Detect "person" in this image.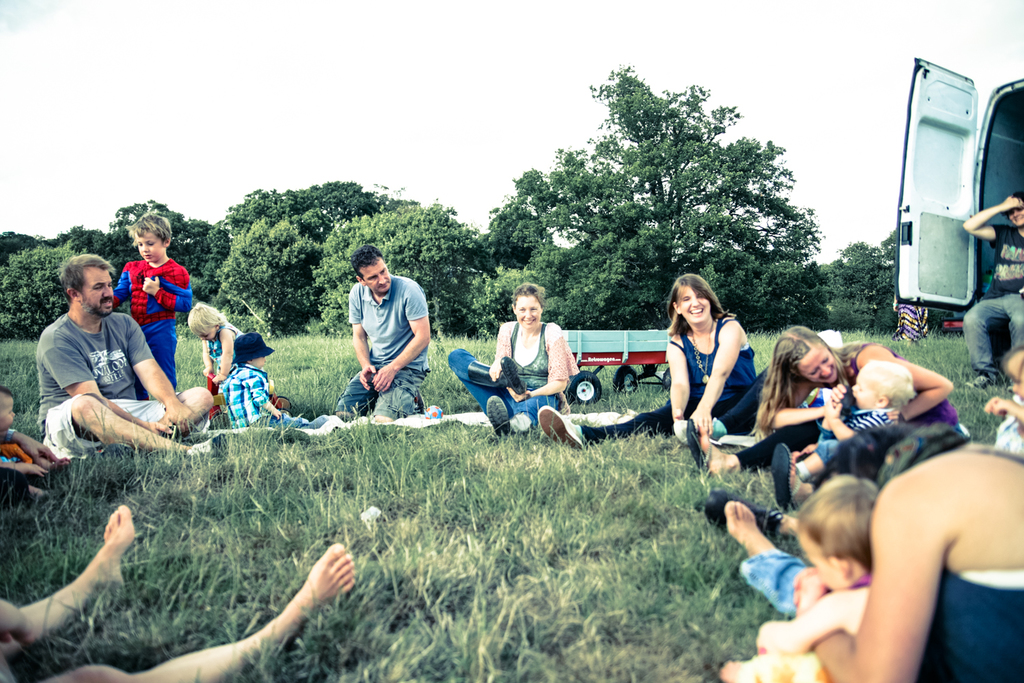
Detection: rect(890, 290, 932, 344).
